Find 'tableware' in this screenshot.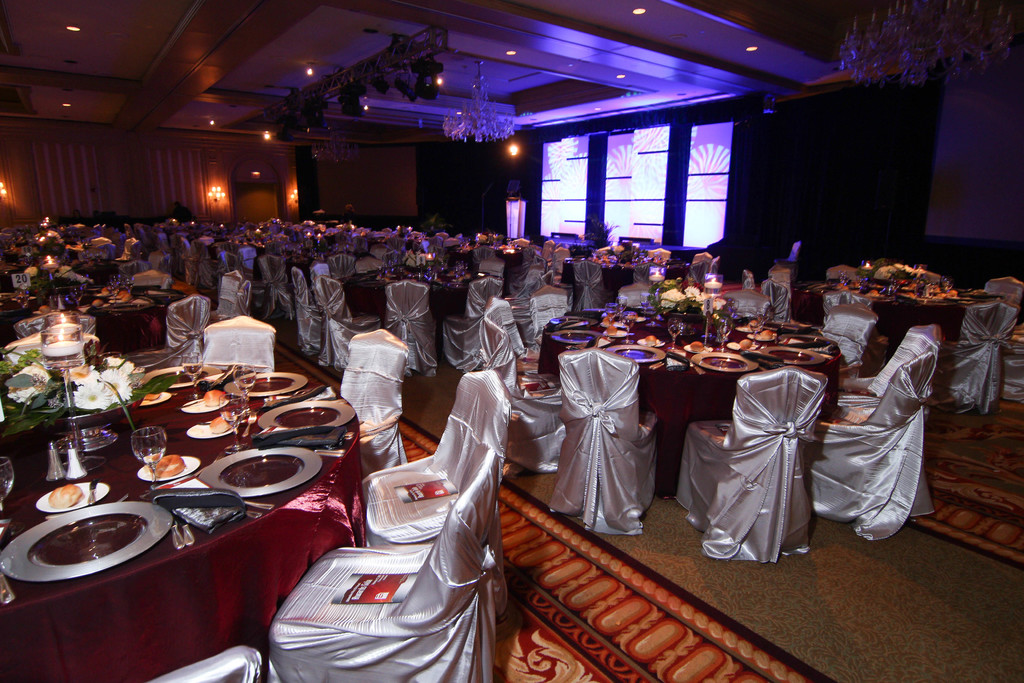
The bounding box for 'tableware' is x1=0, y1=504, x2=173, y2=575.
